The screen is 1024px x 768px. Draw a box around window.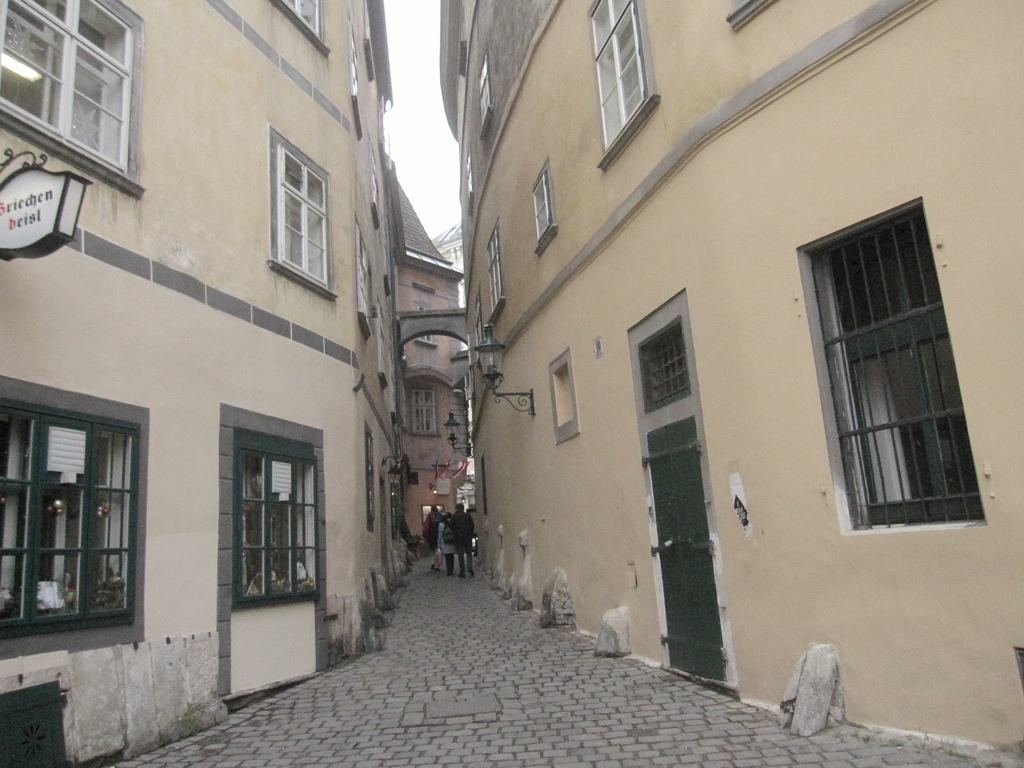
<box>801,184,979,547</box>.
